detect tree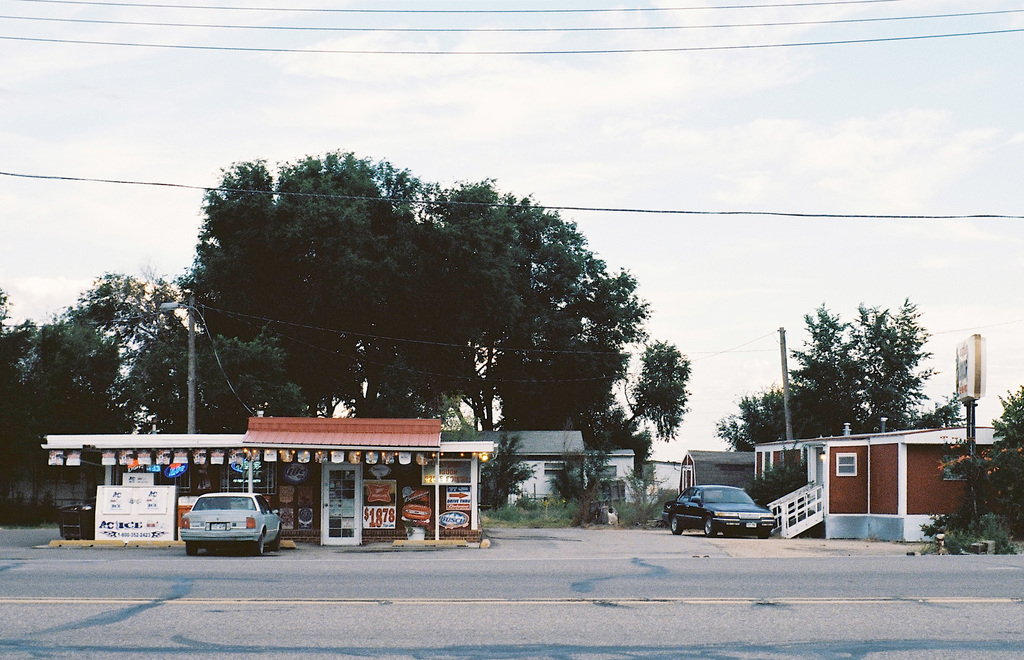
x1=582, y1=331, x2=696, y2=521
